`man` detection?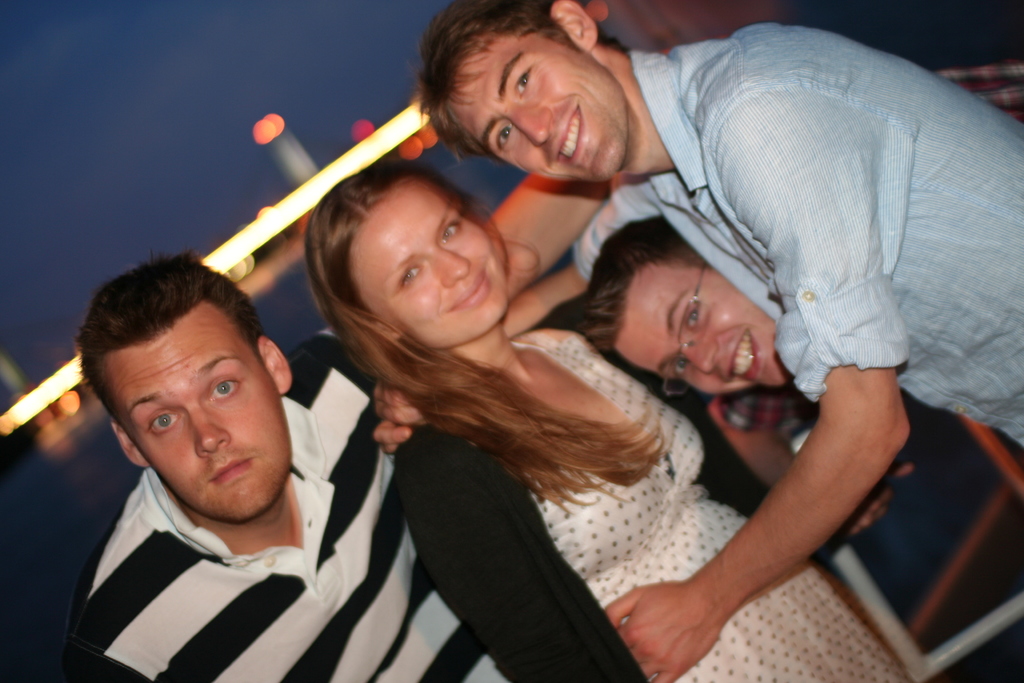
<region>580, 214, 799, 390</region>
